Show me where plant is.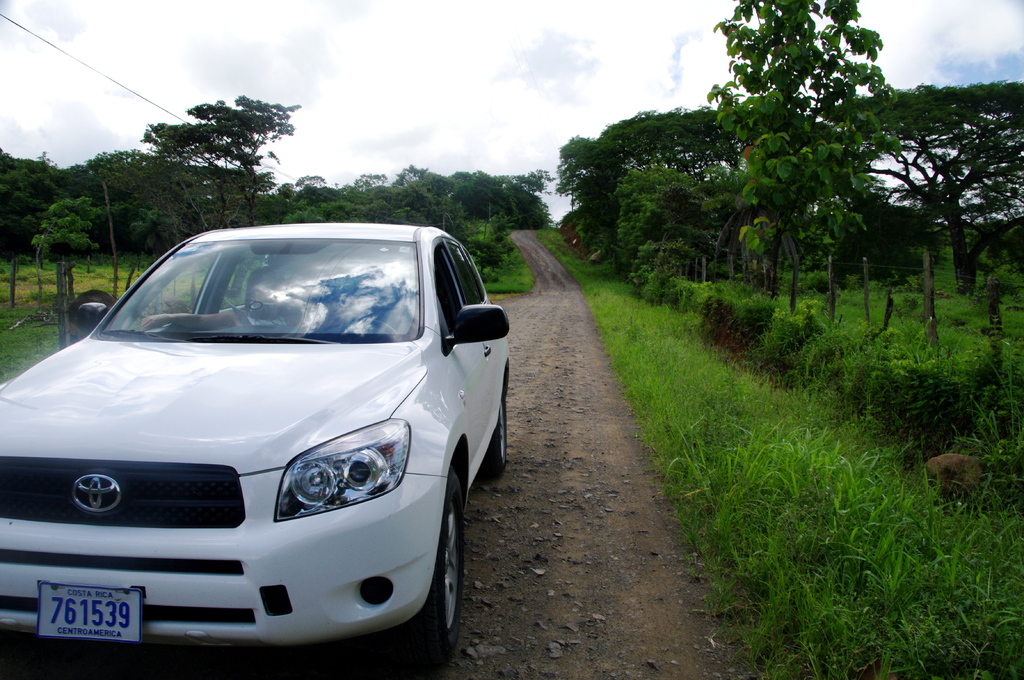
plant is at pyautogui.locateOnScreen(10, 253, 39, 266).
